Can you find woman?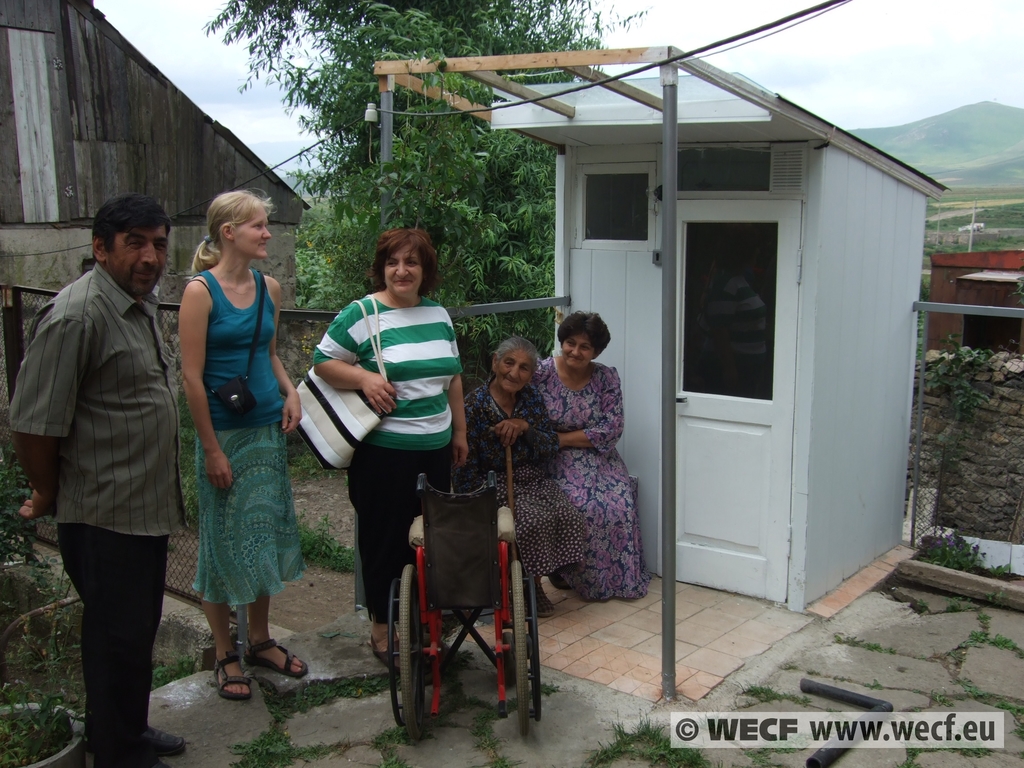
Yes, bounding box: detection(184, 187, 308, 710).
